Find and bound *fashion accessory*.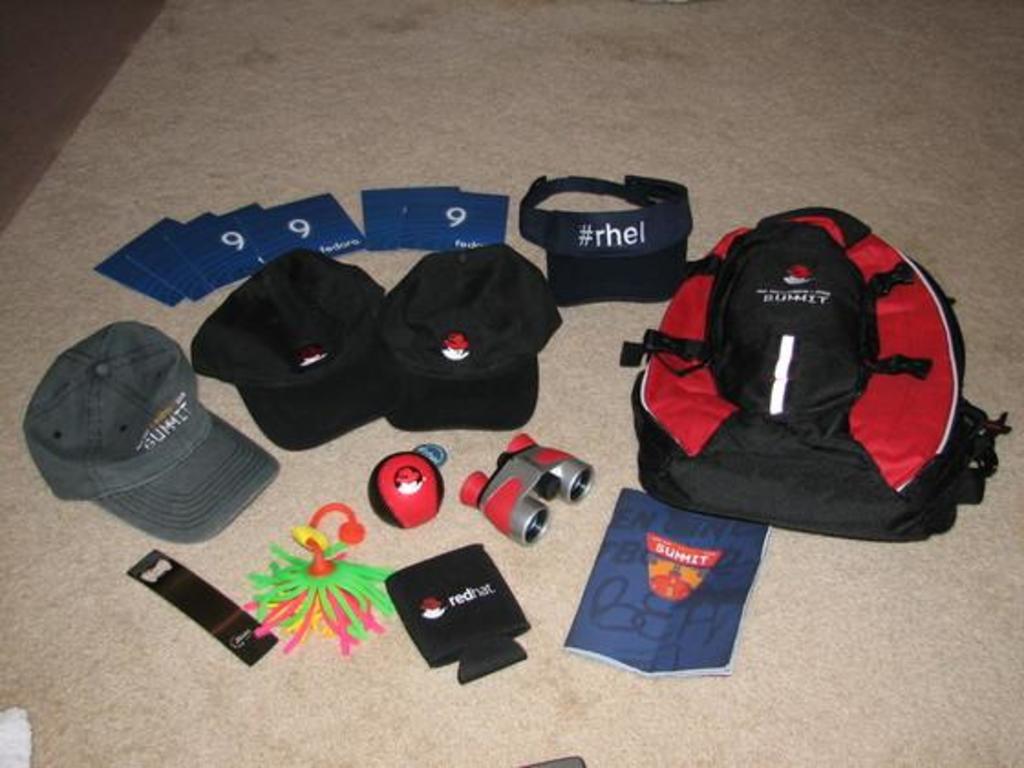
Bound: select_region(20, 318, 276, 549).
